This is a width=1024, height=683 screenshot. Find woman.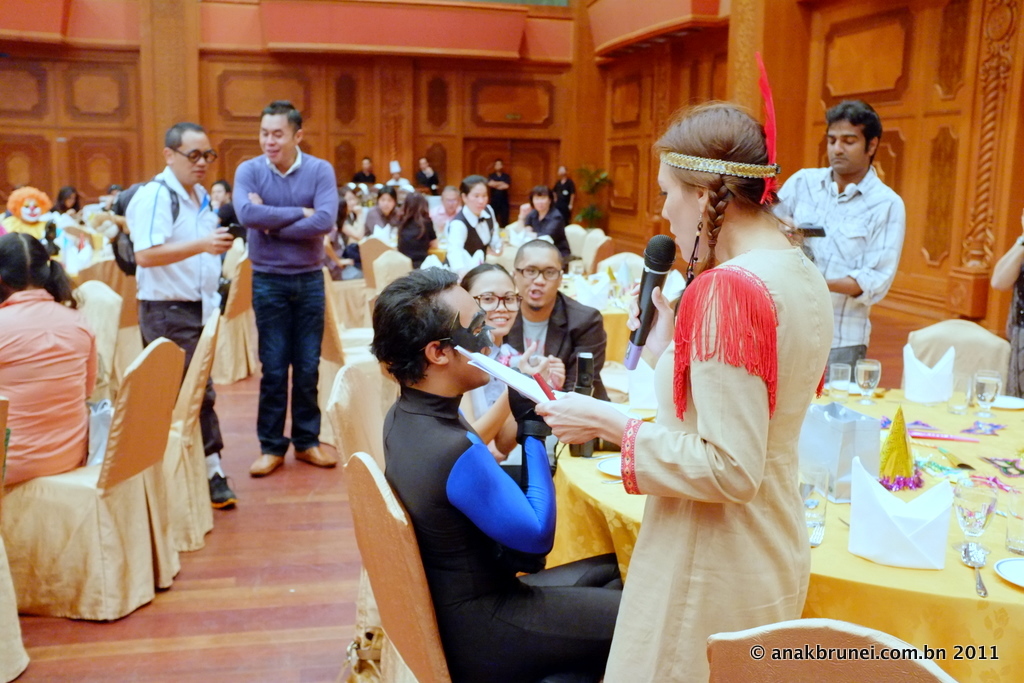
Bounding box: BBox(337, 189, 367, 246).
